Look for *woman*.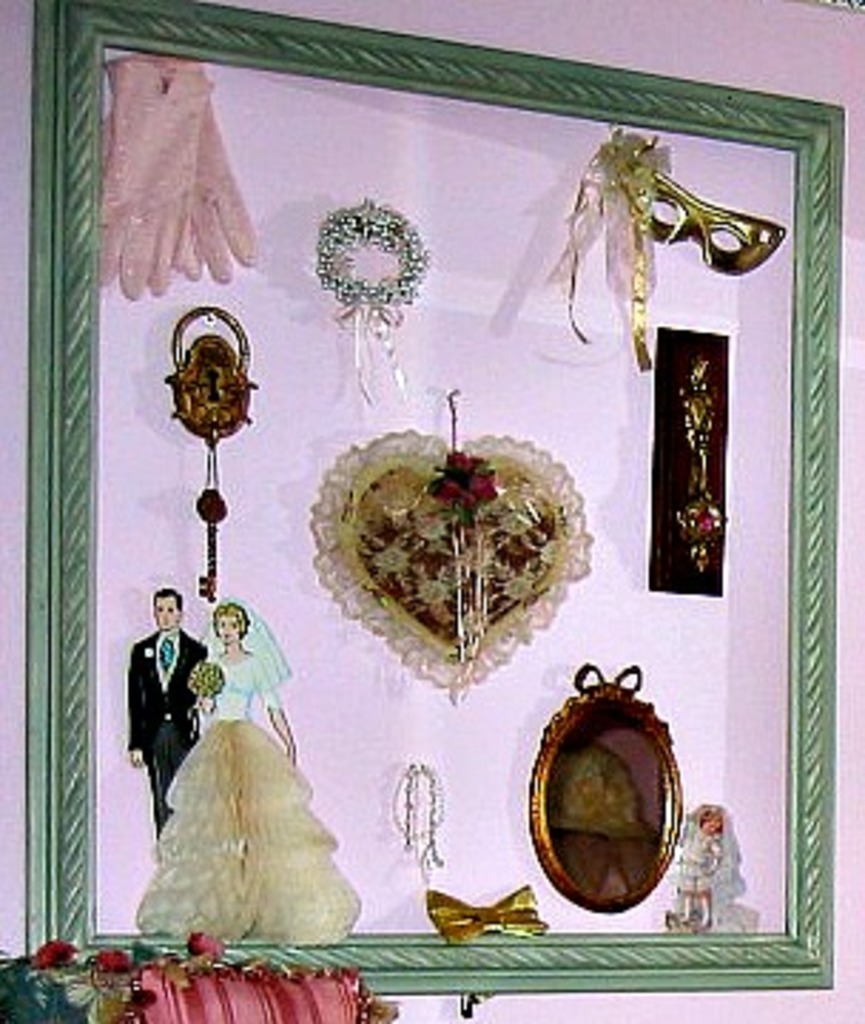
Found: 137 569 356 942.
